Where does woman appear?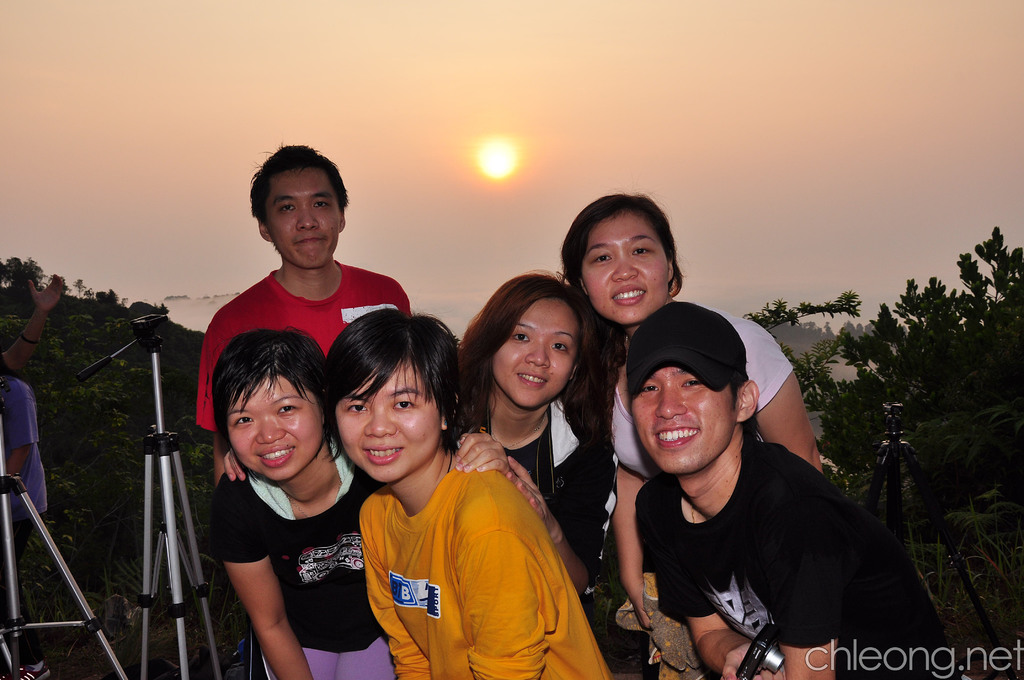
Appears at BBox(458, 270, 620, 580).
